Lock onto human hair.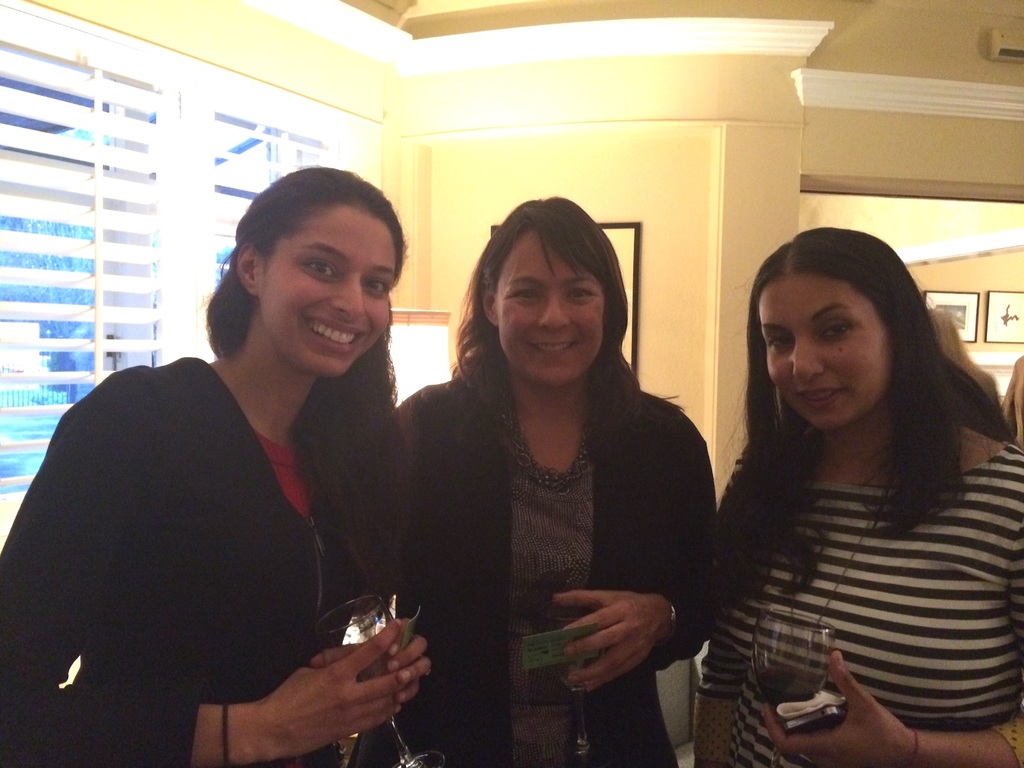
Locked: box(449, 195, 641, 442).
